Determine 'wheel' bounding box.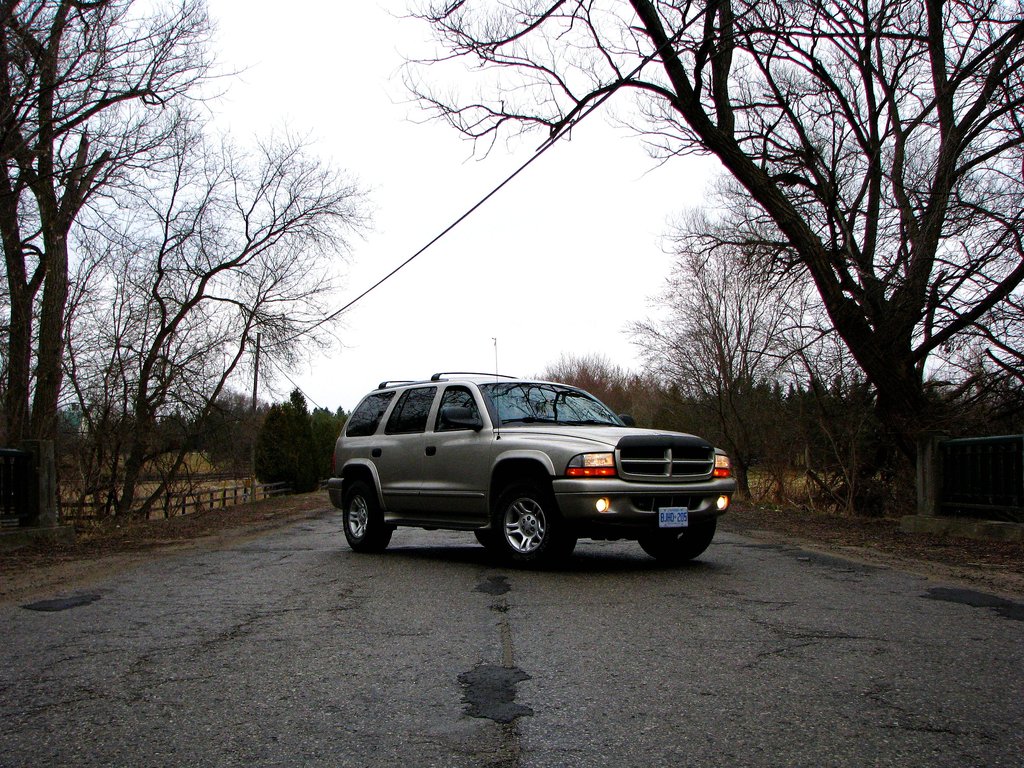
Determined: [636, 526, 717, 559].
